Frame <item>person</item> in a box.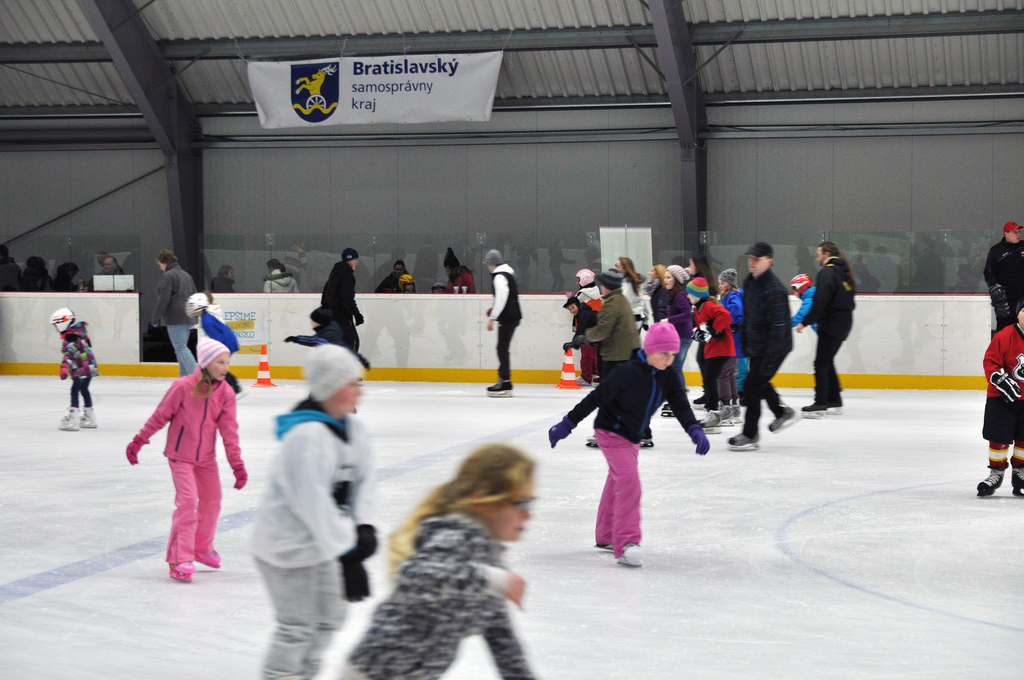
crop(148, 254, 196, 373).
